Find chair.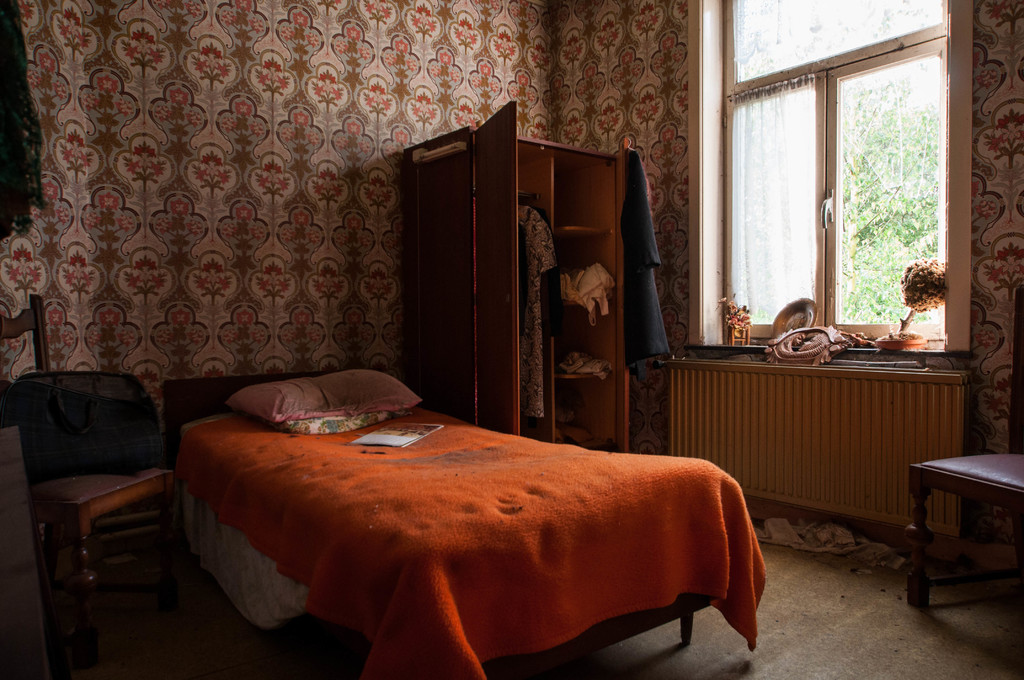
(10,362,171,633).
